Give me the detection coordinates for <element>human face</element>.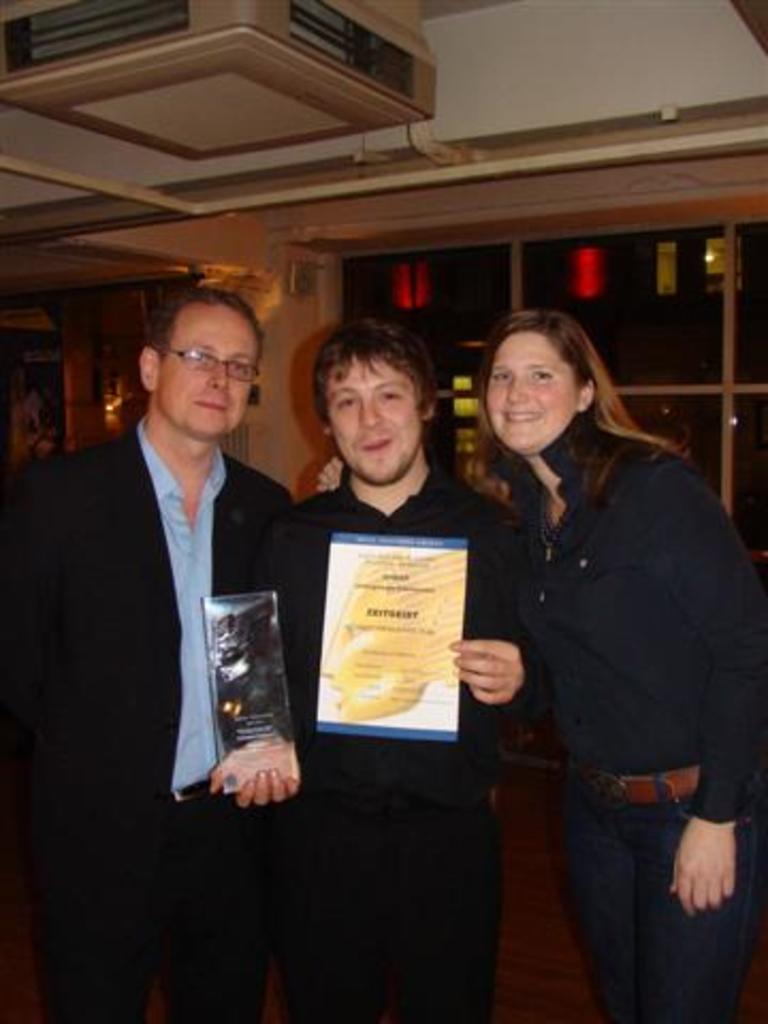
box(320, 365, 425, 484).
